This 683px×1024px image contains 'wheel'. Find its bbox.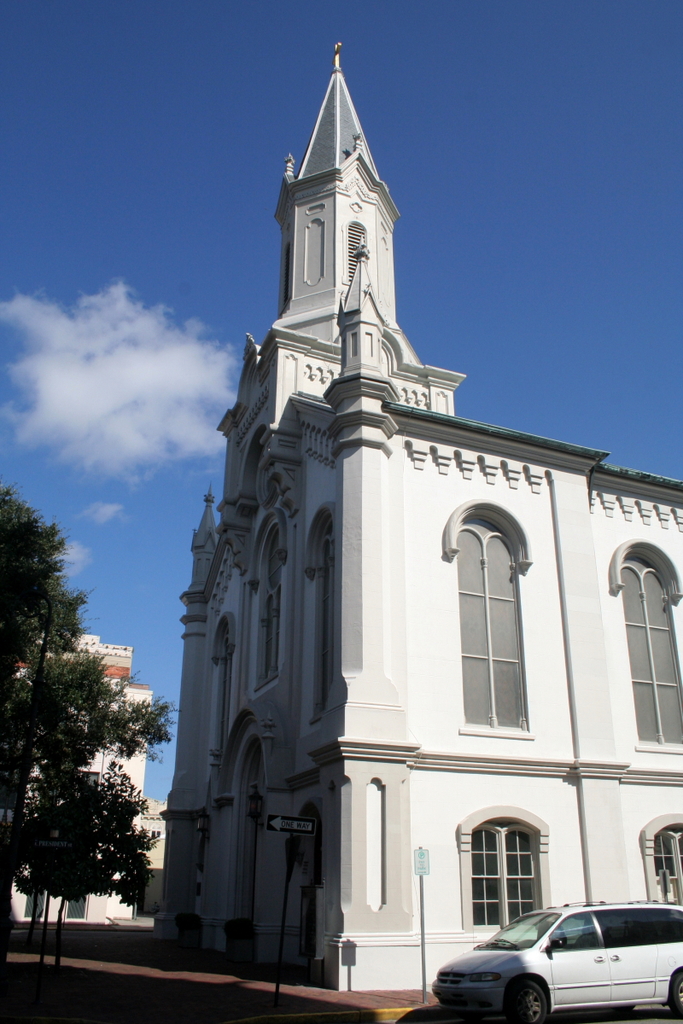
<region>668, 969, 682, 1008</region>.
